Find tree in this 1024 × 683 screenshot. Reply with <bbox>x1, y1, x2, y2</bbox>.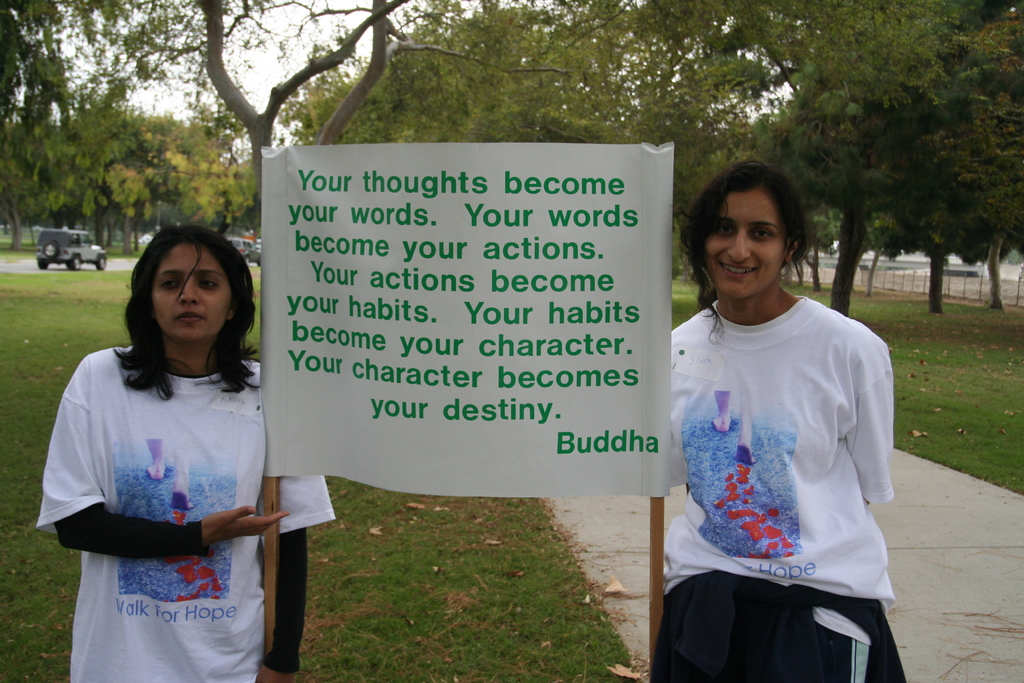
<bbox>982, 47, 1023, 302</bbox>.
